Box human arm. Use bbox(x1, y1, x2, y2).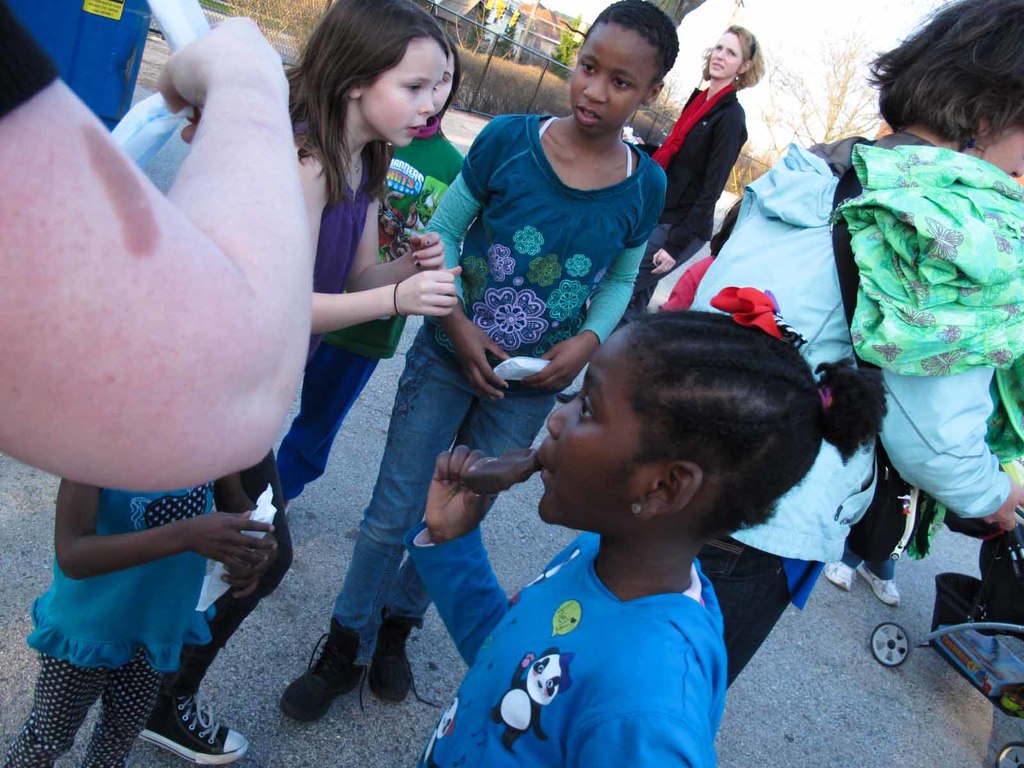
bbox(298, 150, 465, 312).
